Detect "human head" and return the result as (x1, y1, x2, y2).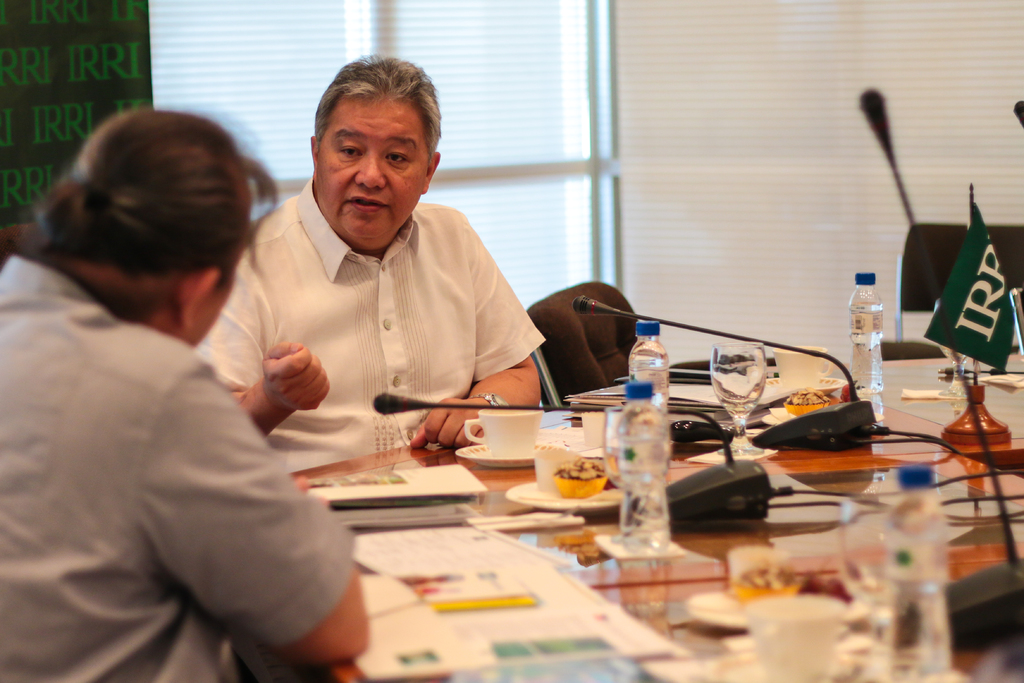
(282, 47, 444, 230).
